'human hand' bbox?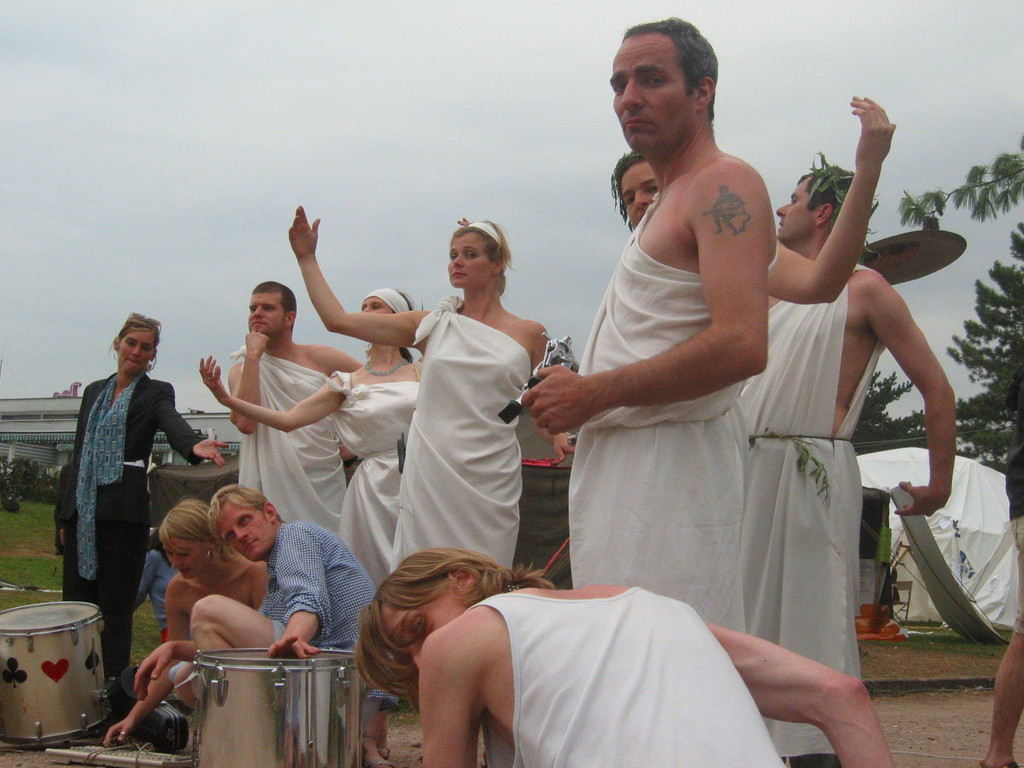
[left=267, top=634, right=323, bottom=664]
